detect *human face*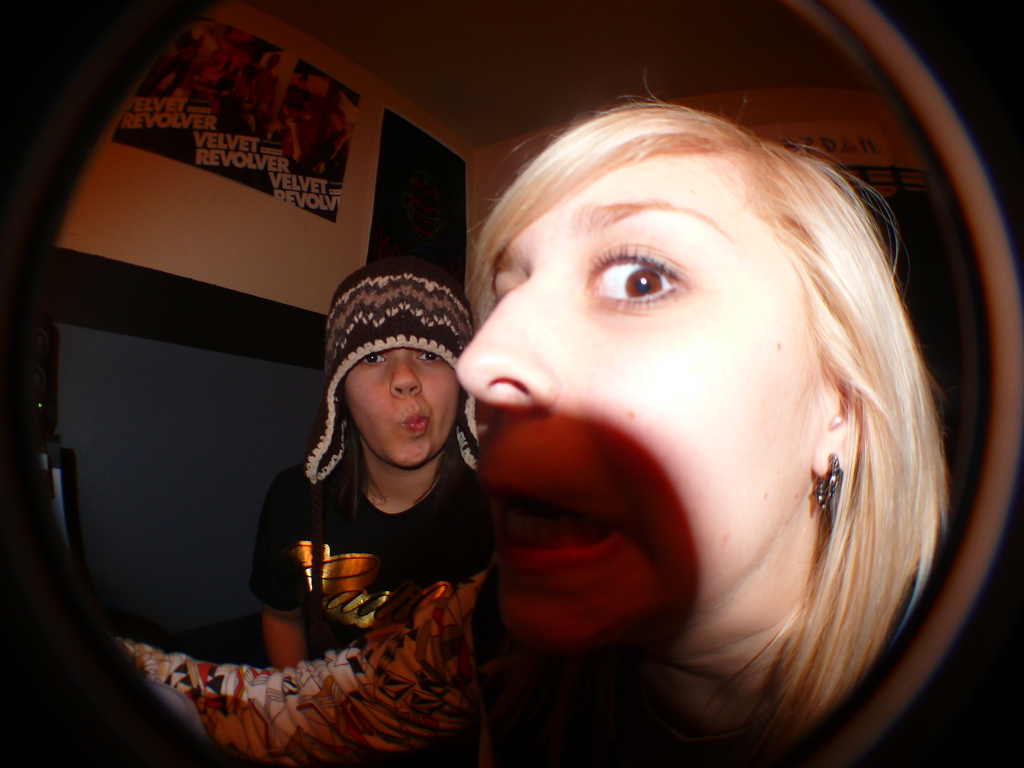
[342,341,456,468]
